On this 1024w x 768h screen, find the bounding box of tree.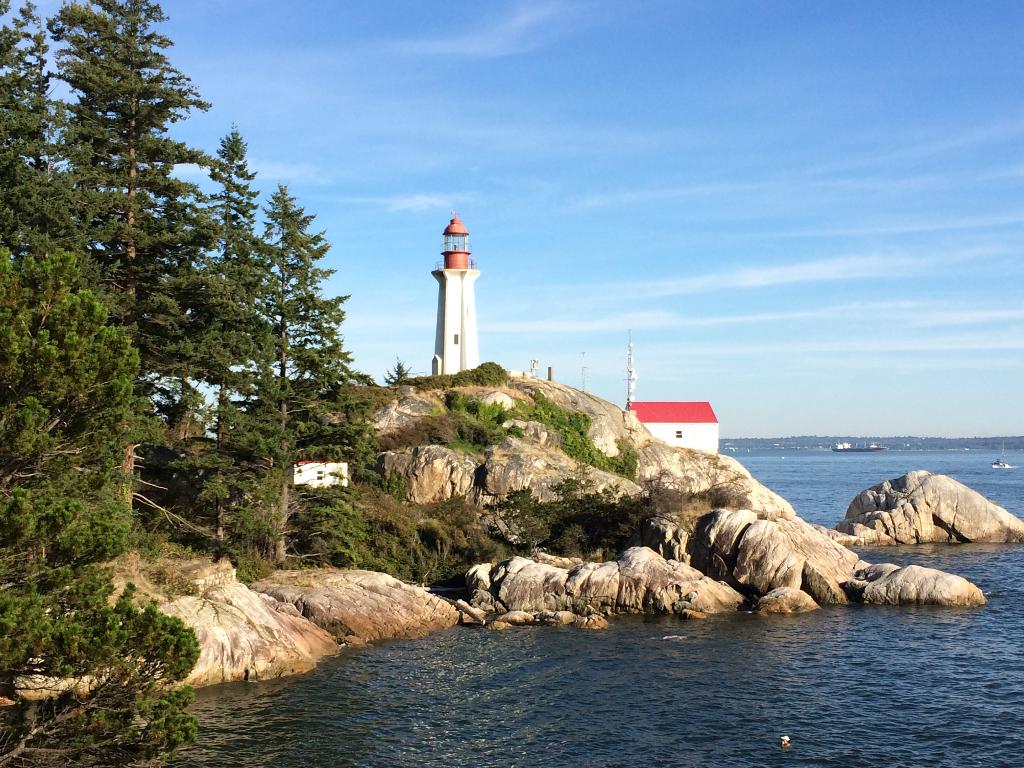
Bounding box: detection(194, 132, 280, 447).
